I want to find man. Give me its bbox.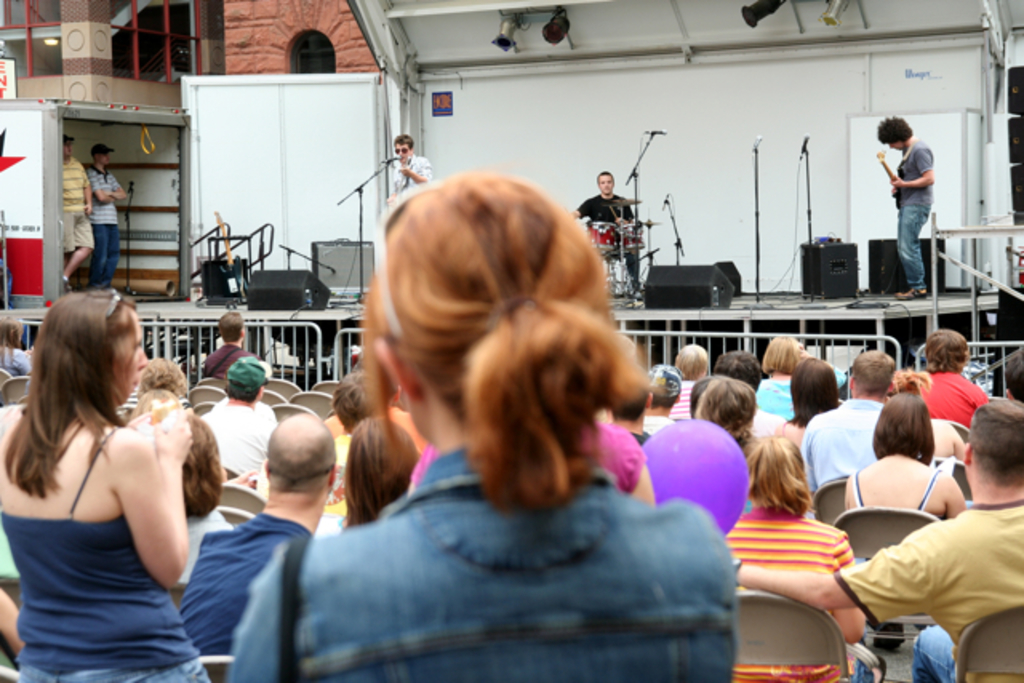
select_region(166, 413, 344, 653).
